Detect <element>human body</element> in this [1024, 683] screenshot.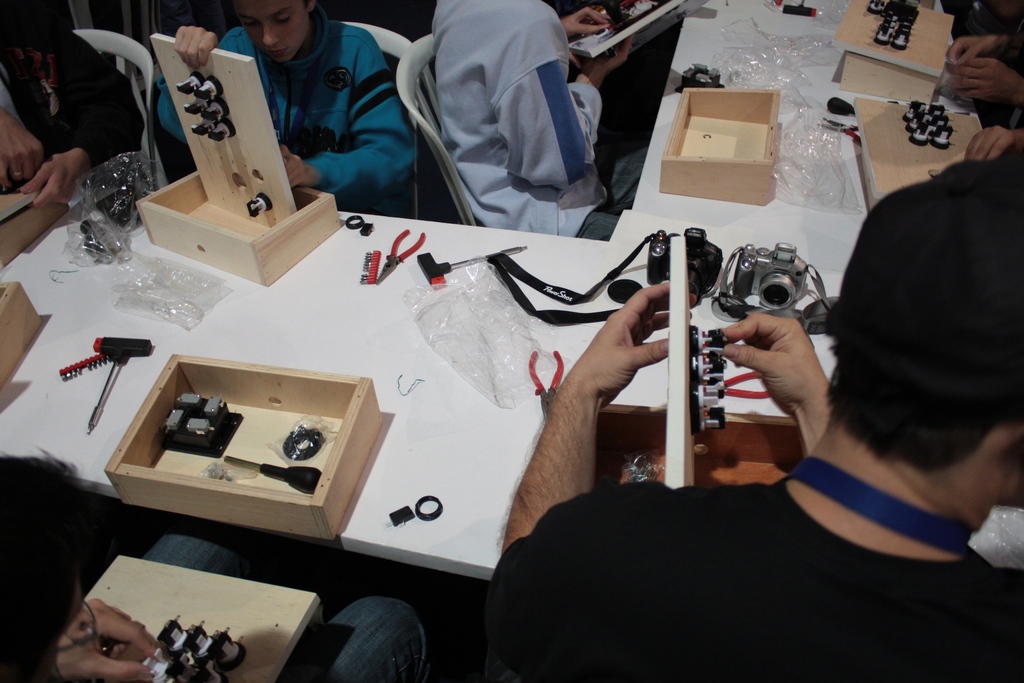
Detection: crop(506, 156, 1023, 682).
